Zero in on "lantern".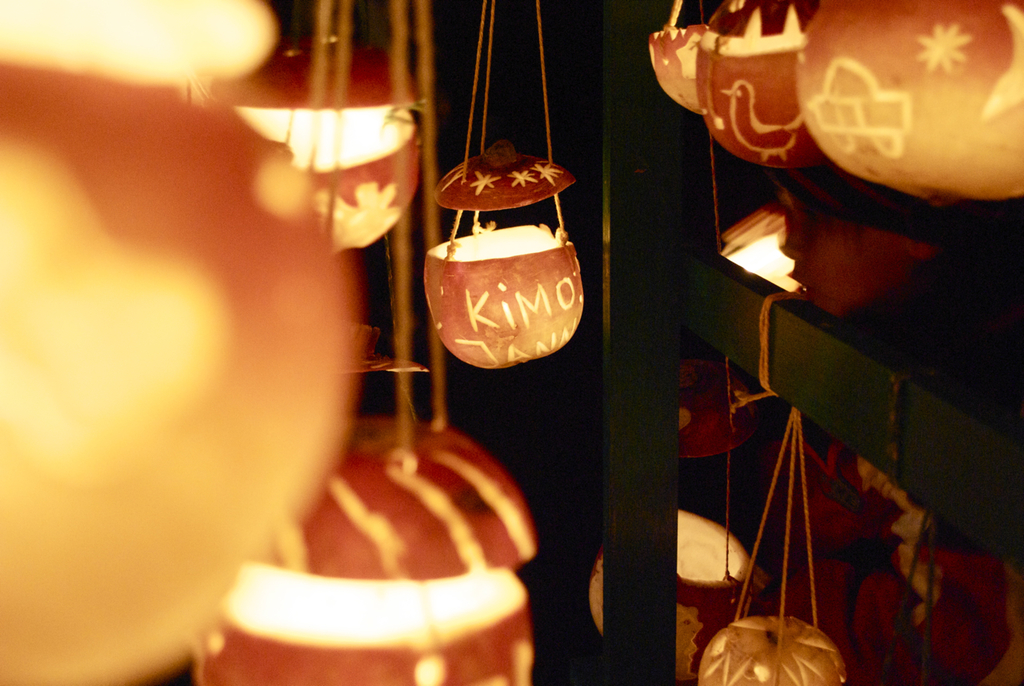
Zeroed in: 423,145,586,367.
